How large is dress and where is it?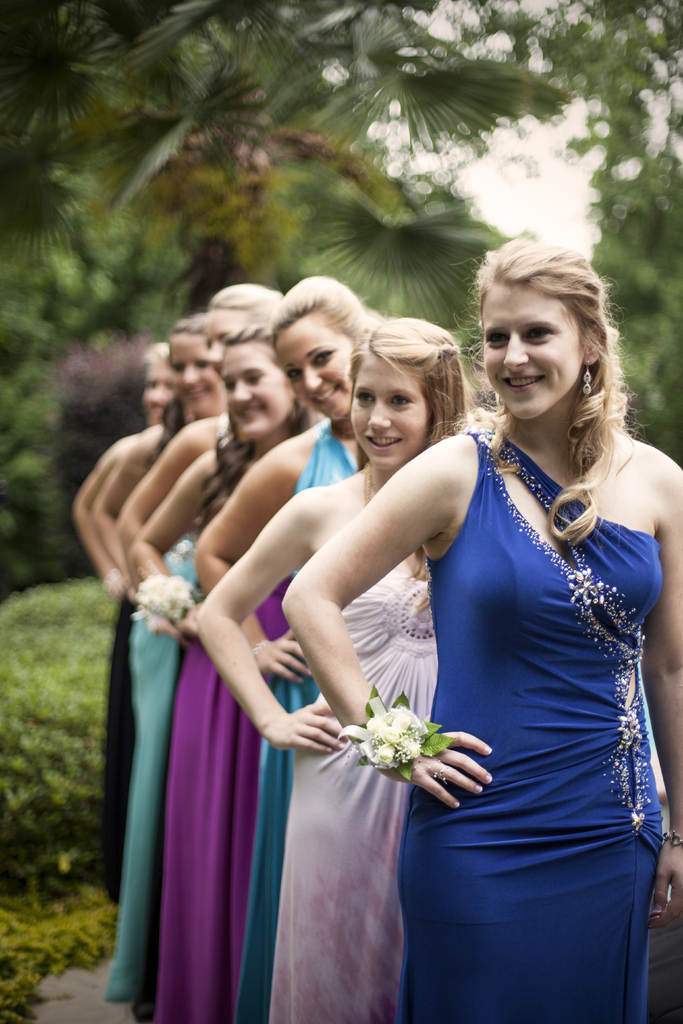
Bounding box: [x1=391, y1=429, x2=664, y2=1023].
